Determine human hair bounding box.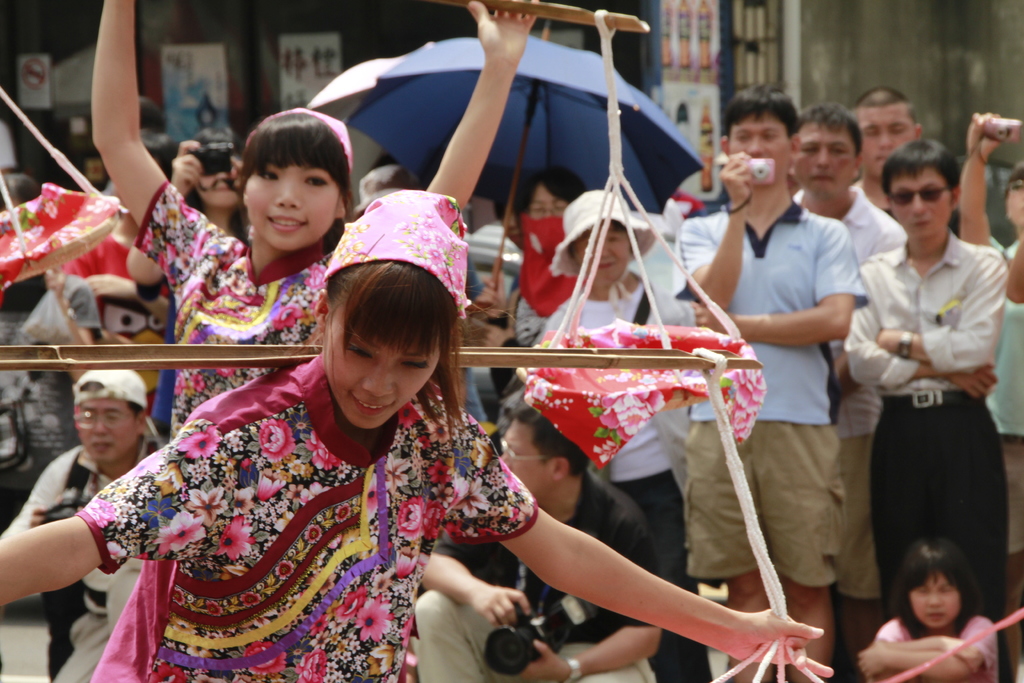
Determined: bbox=[227, 111, 350, 256].
